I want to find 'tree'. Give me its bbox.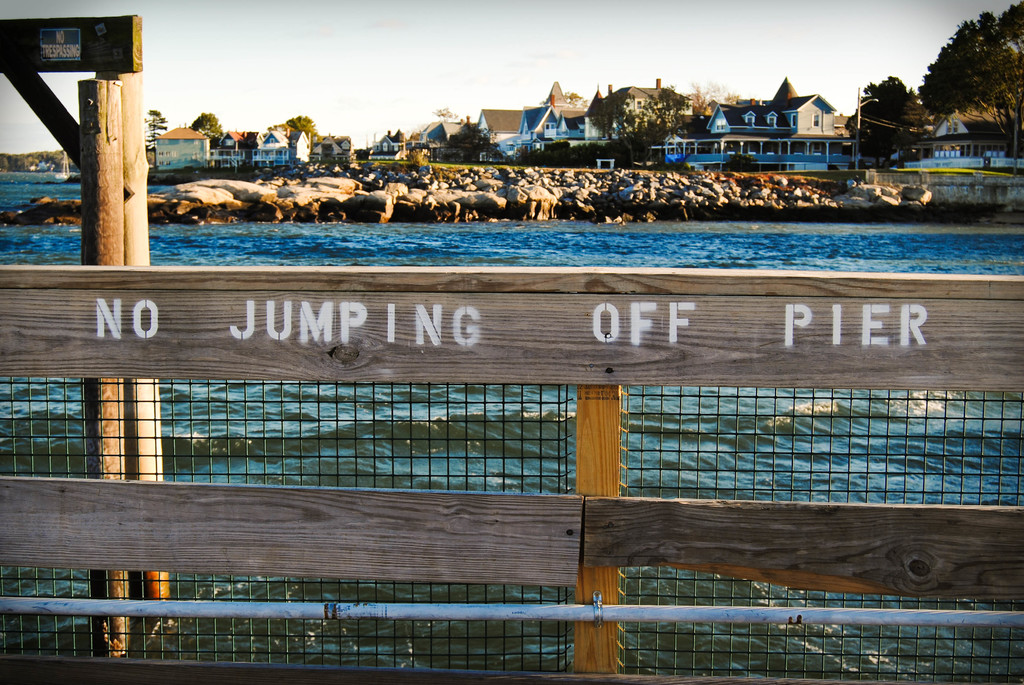
448/125/499/161.
